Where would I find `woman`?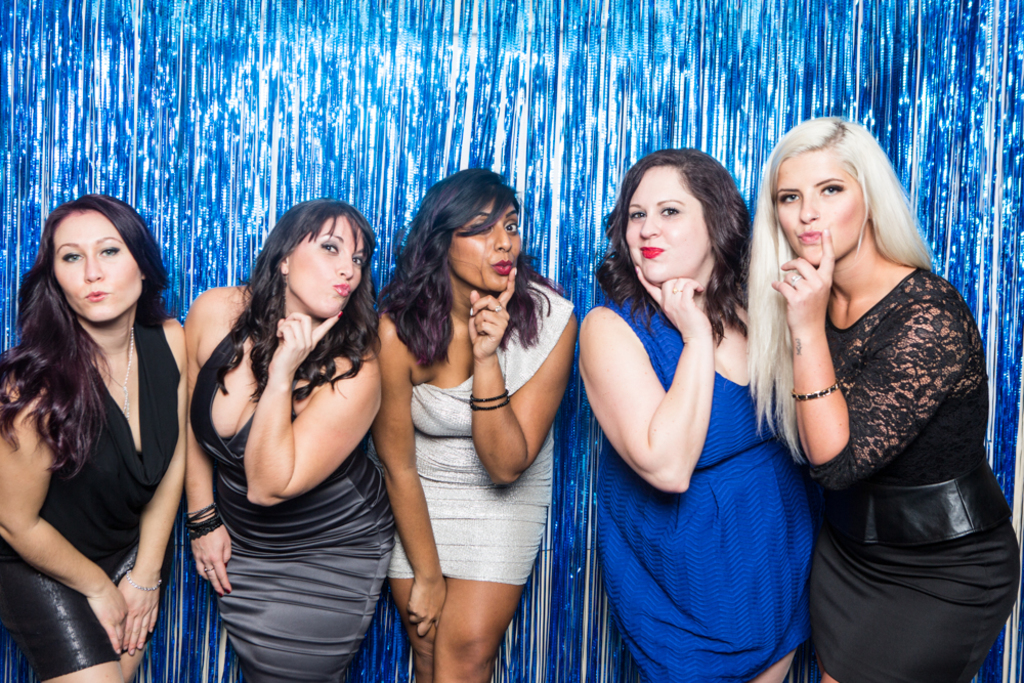
At box(569, 147, 826, 682).
